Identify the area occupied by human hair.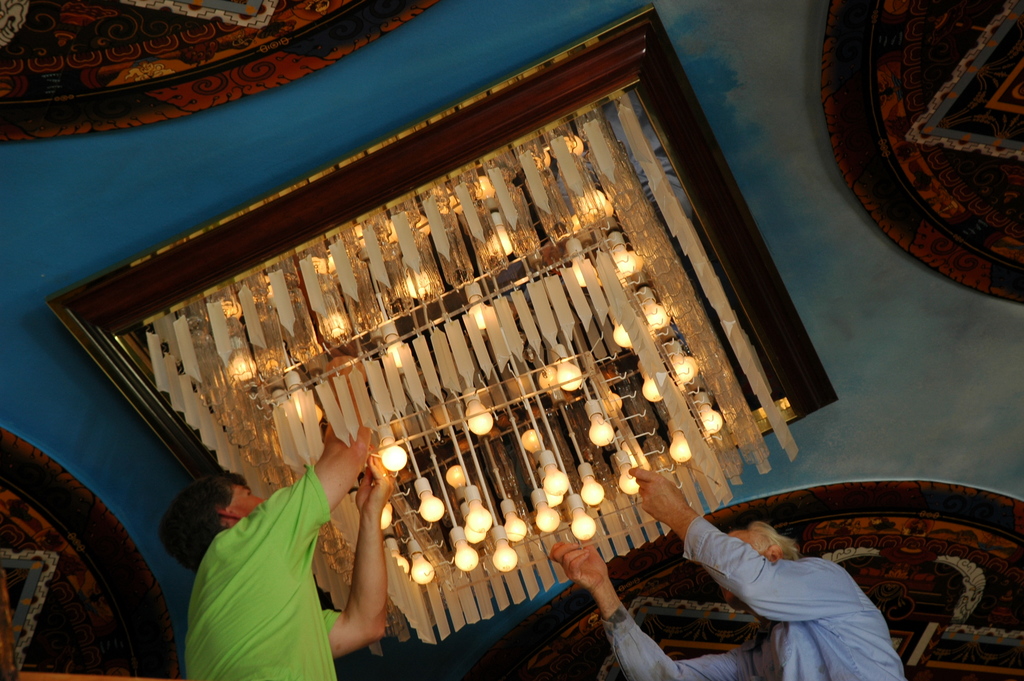
Area: box=[154, 469, 246, 571].
